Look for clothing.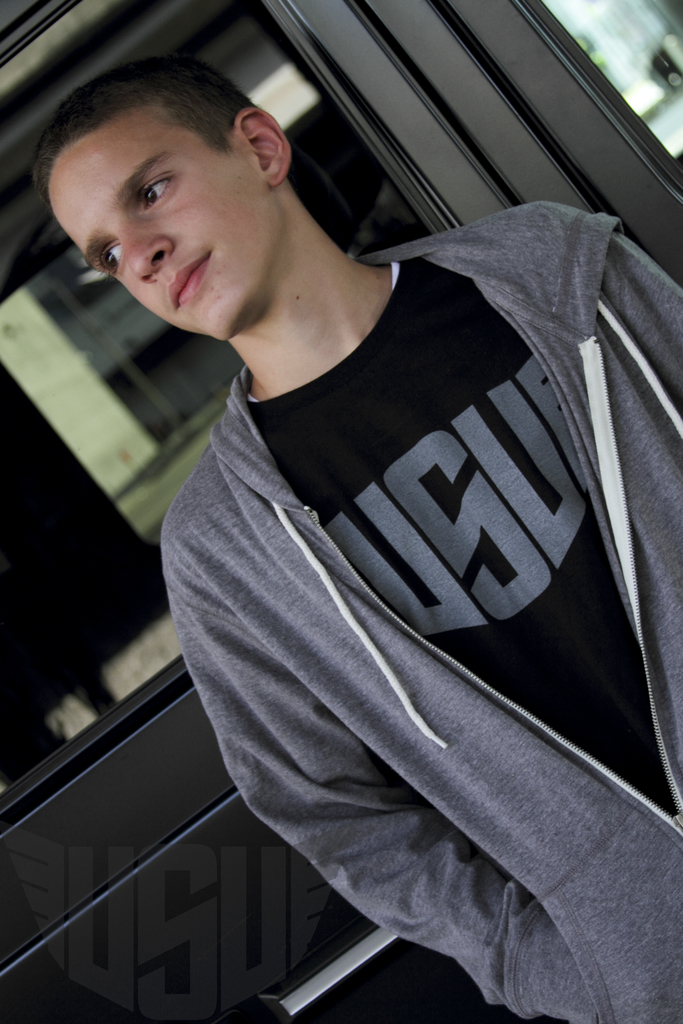
Found: 160:204:682:1023.
